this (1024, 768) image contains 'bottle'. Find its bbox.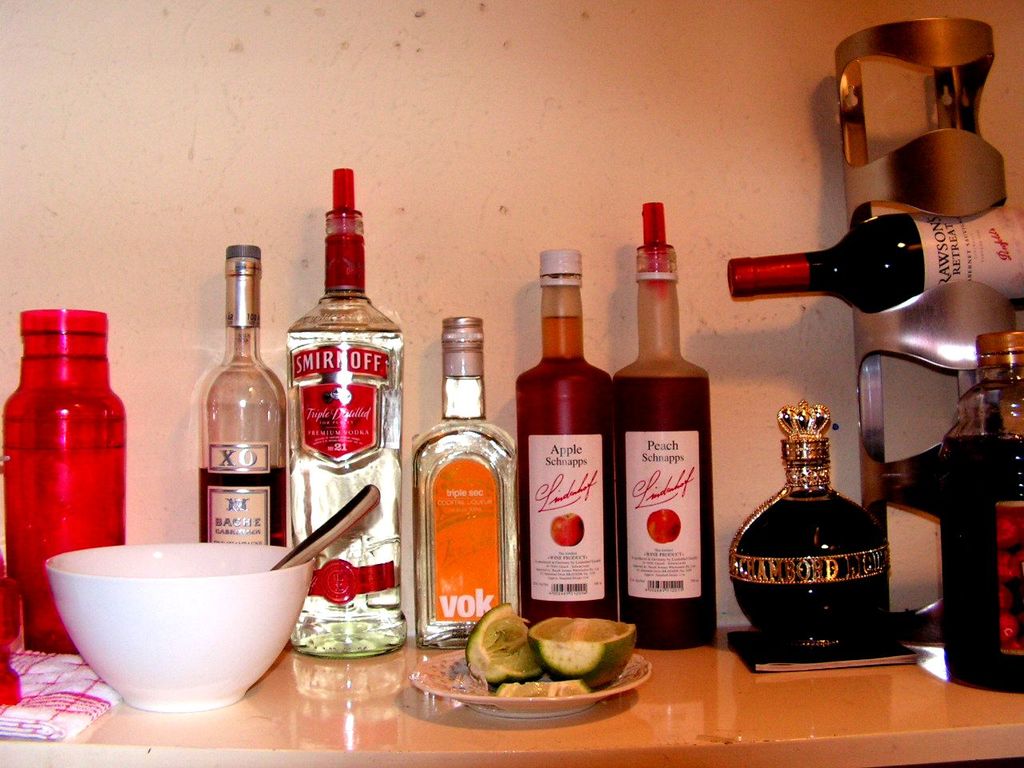
region(0, 299, 124, 656).
